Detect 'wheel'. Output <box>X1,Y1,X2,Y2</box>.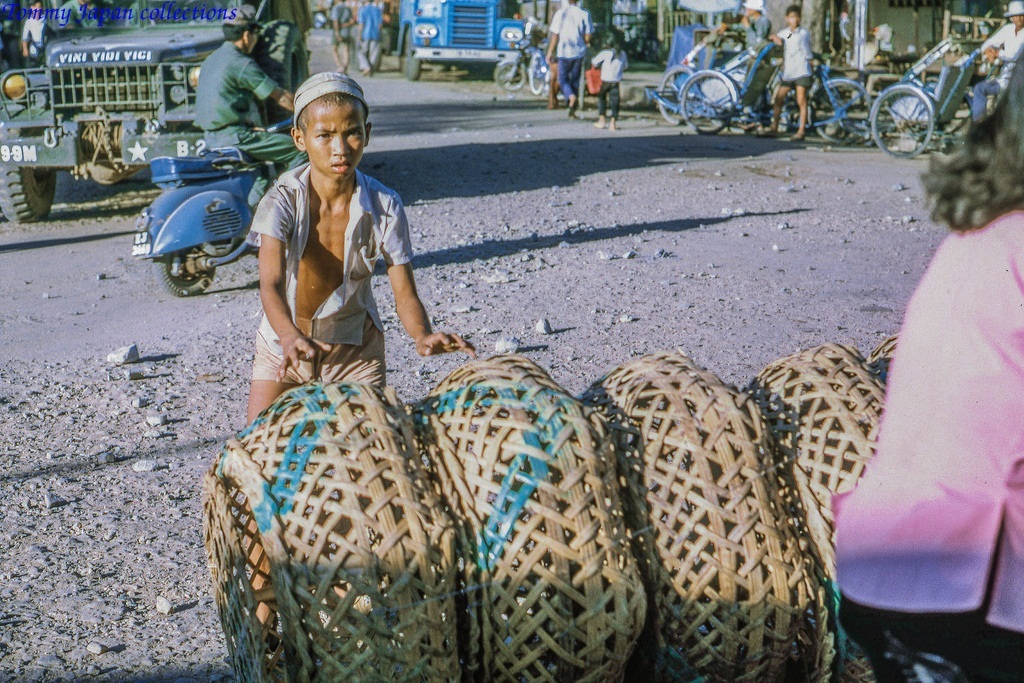
<box>658,65,697,123</box>.
